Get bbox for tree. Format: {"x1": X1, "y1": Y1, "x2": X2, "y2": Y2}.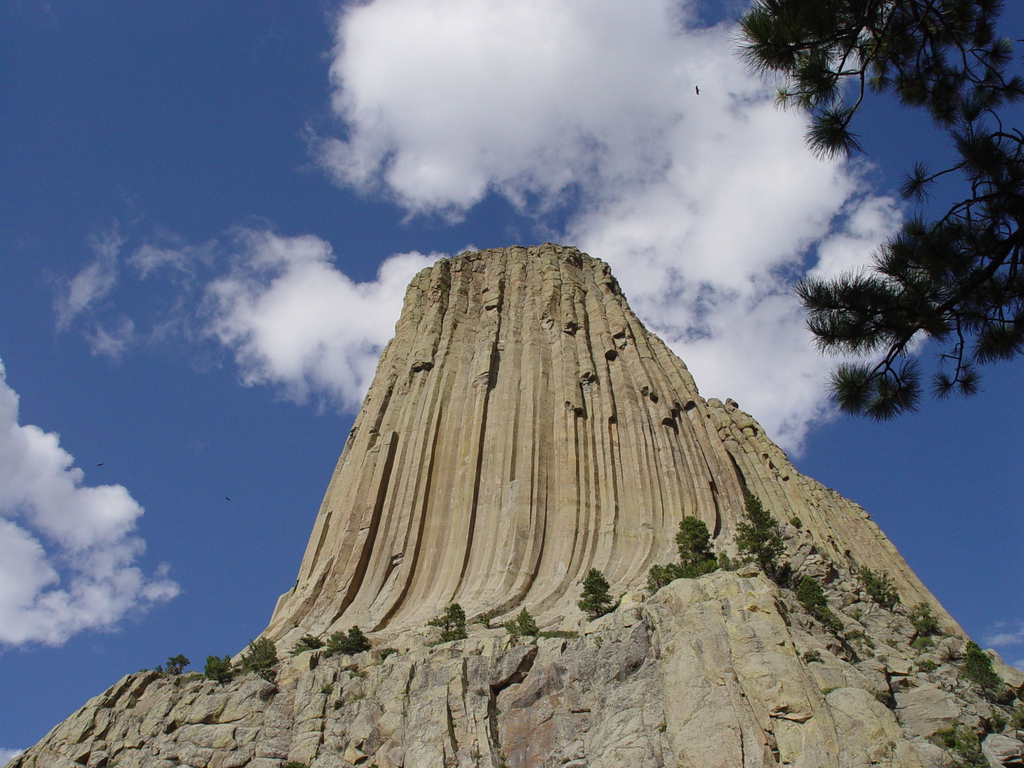
{"x1": 963, "y1": 643, "x2": 1006, "y2": 691}.
